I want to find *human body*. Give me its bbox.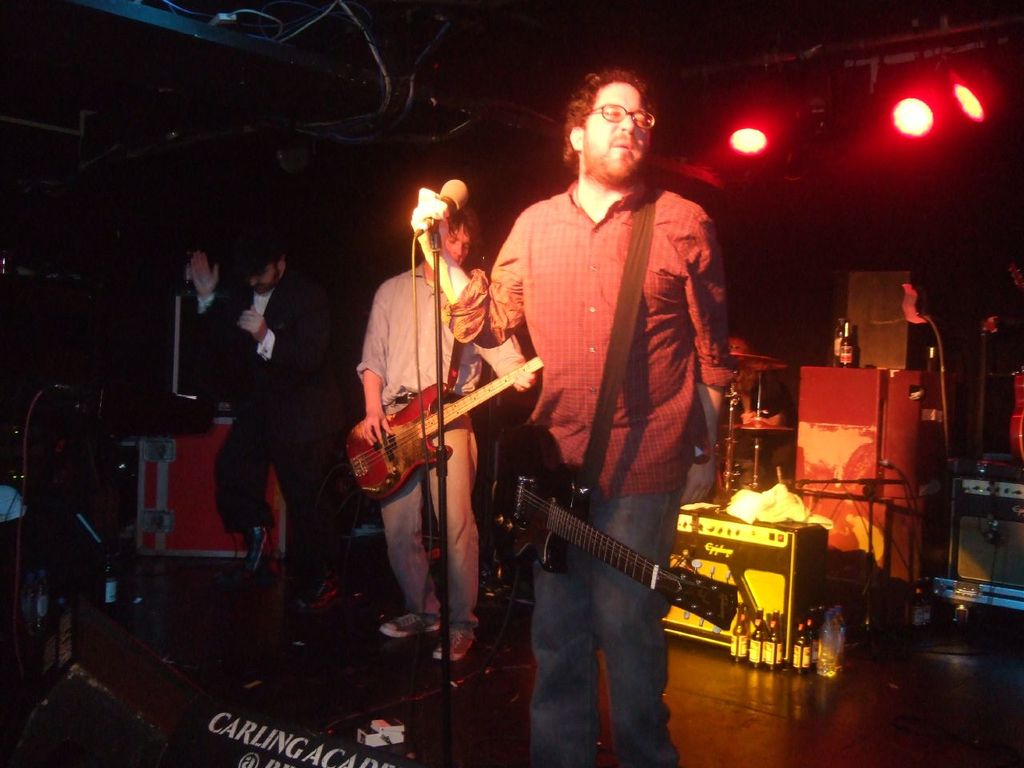
(471, 50, 734, 722).
